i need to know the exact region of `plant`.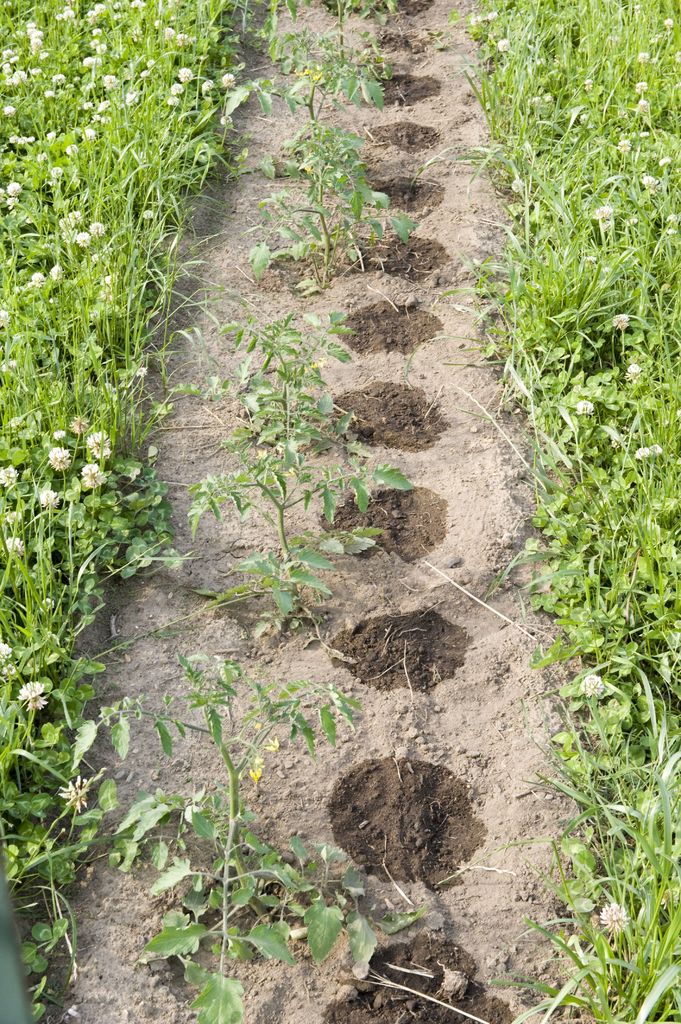
Region: detection(278, 0, 419, 57).
